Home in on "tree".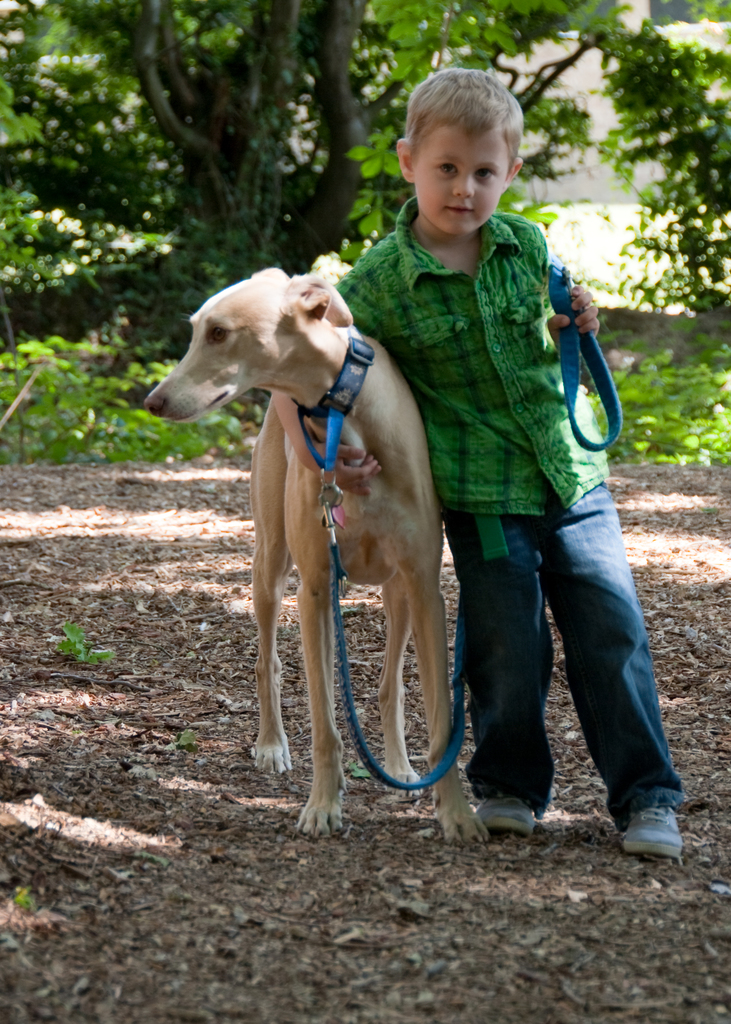
Homed in at [left=0, top=0, right=620, bottom=273].
